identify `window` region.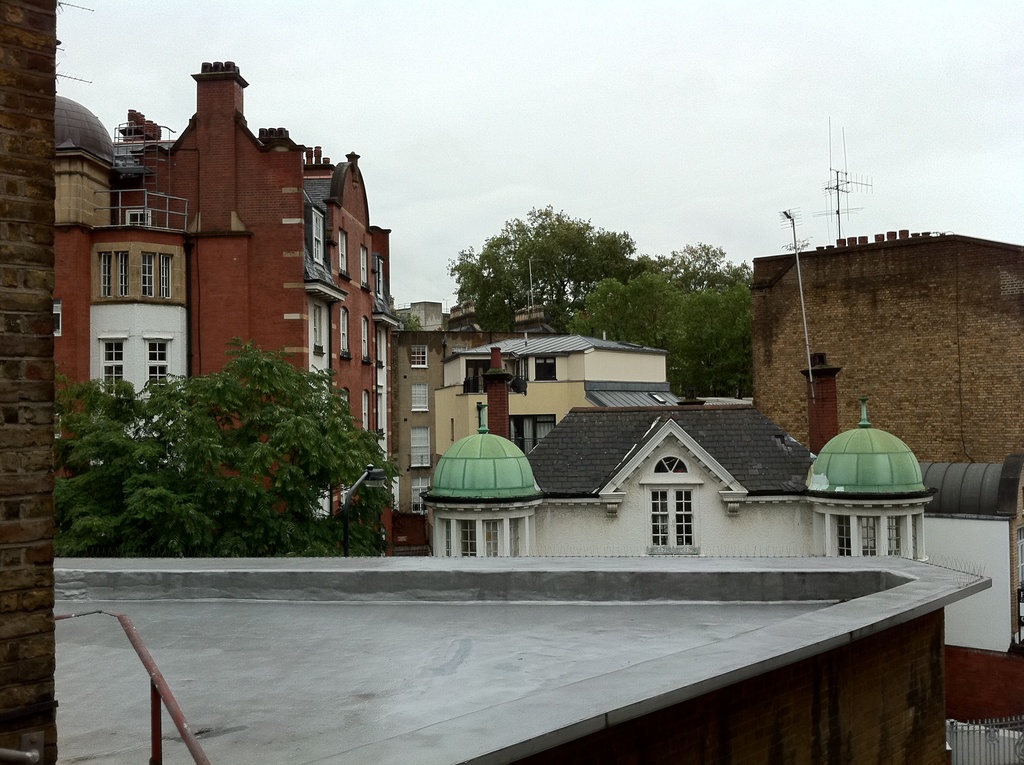
Region: locate(100, 338, 127, 396).
